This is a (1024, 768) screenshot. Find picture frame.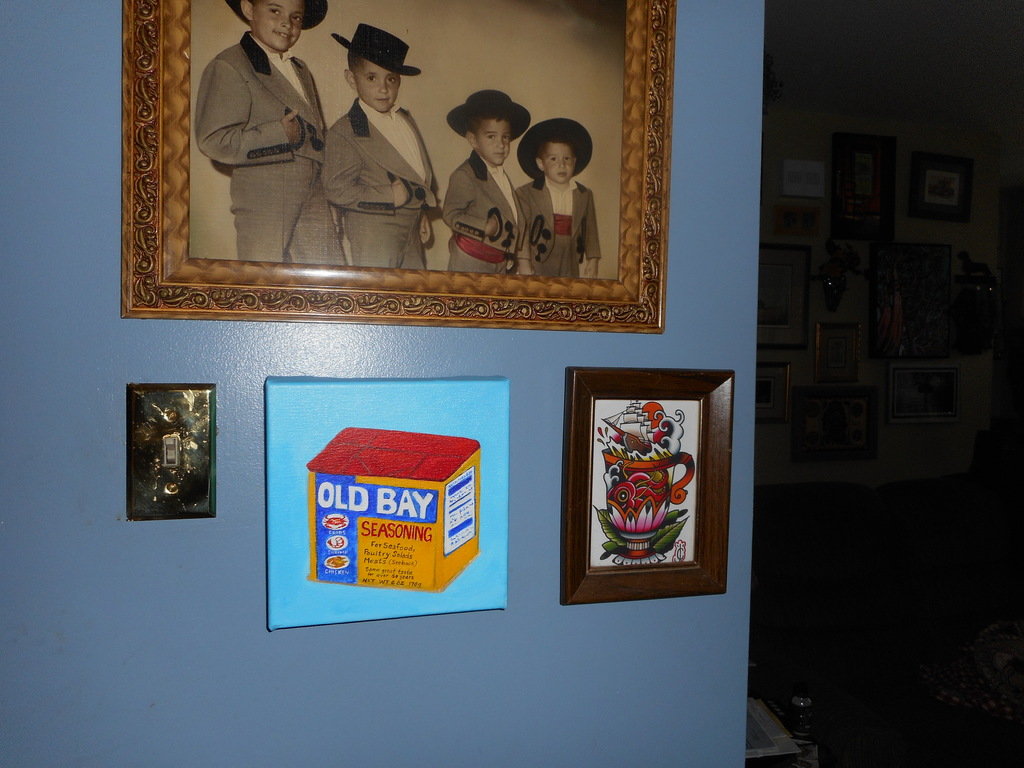
Bounding box: bbox=[909, 151, 975, 224].
